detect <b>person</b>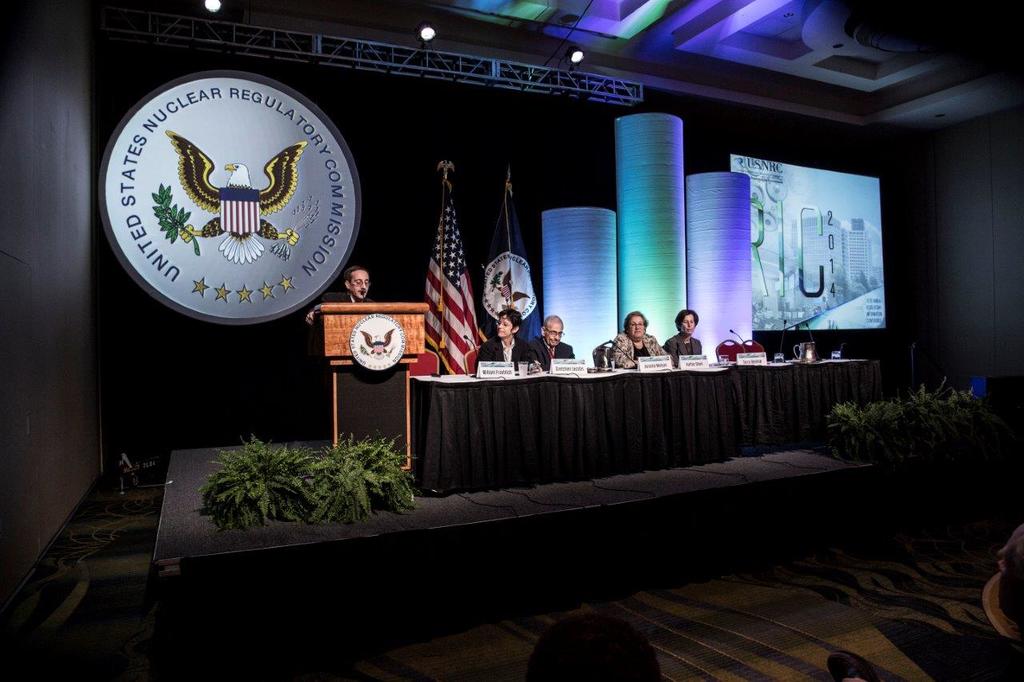
region(536, 313, 582, 358)
